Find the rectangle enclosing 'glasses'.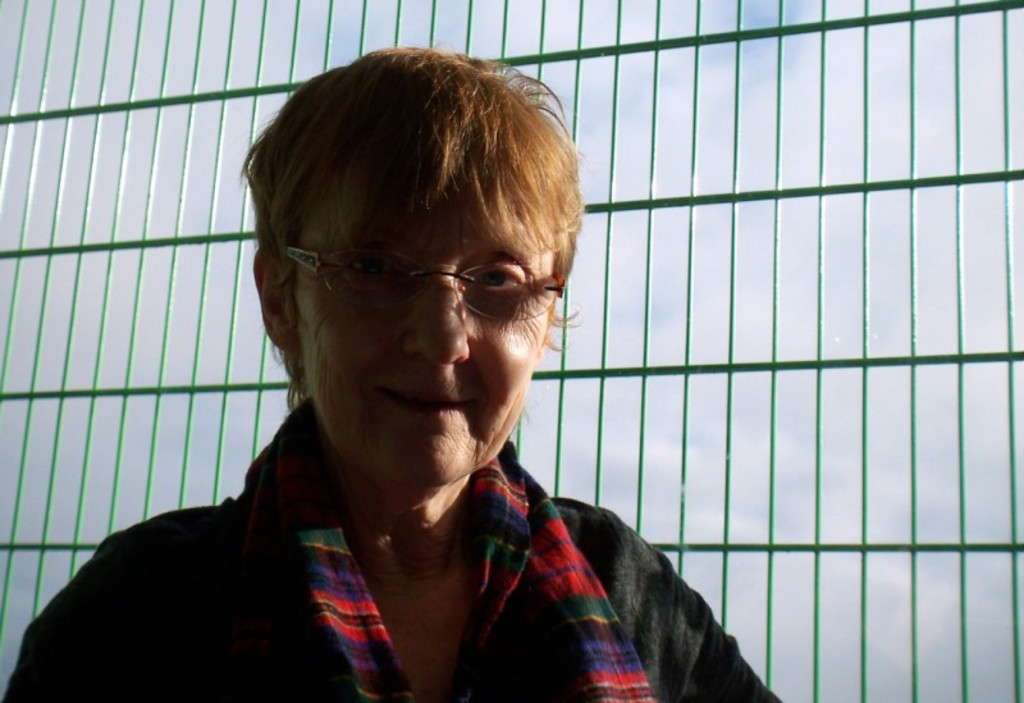
rect(278, 237, 559, 328).
